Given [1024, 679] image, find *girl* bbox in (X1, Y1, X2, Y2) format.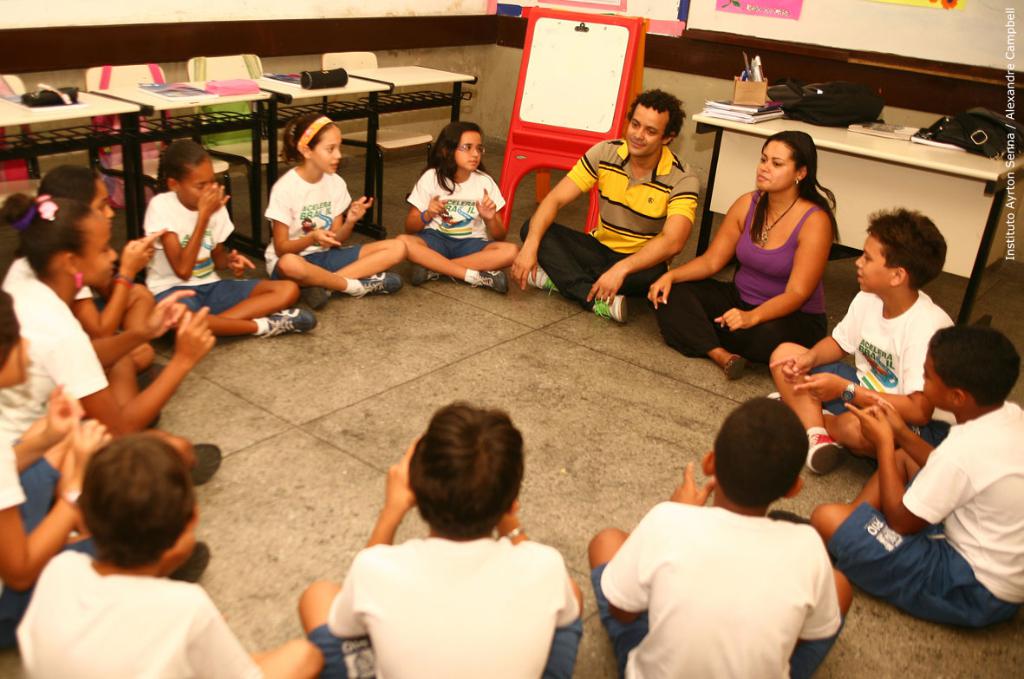
(401, 125, 523, 283).
